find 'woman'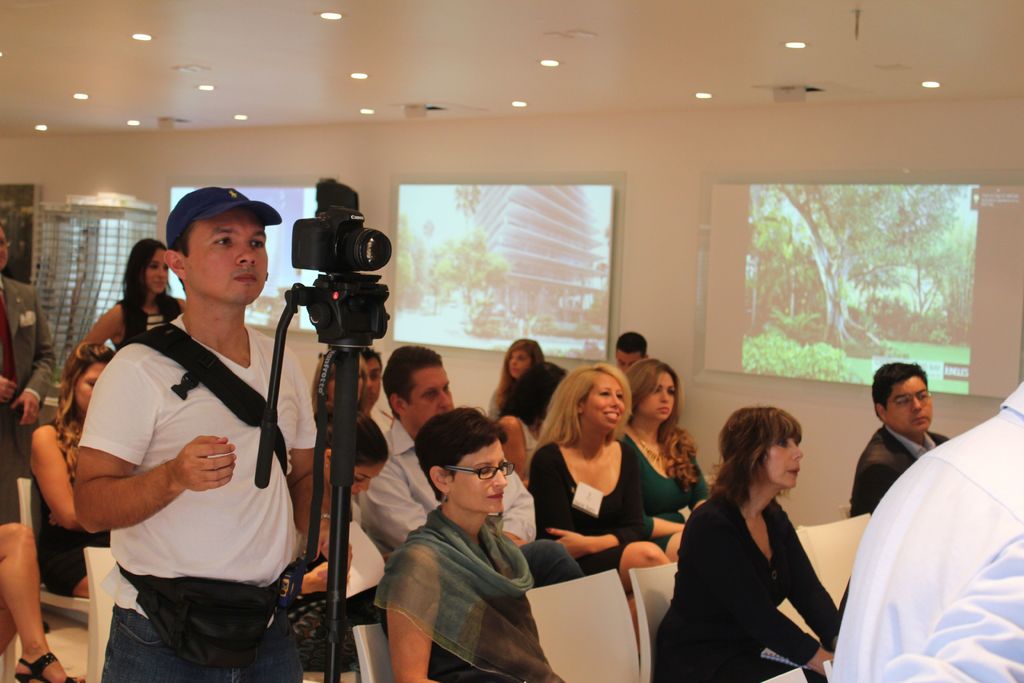
crop(527, 366, 671, 645)
